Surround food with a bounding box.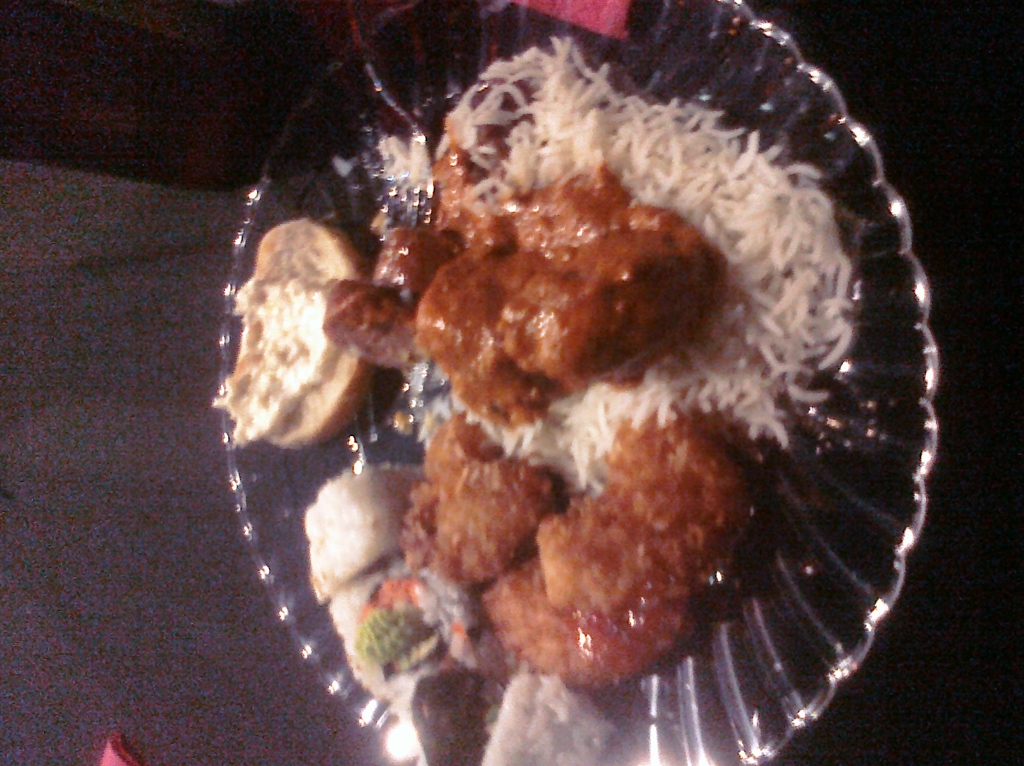
Rect(209, 219, 376, 451).
